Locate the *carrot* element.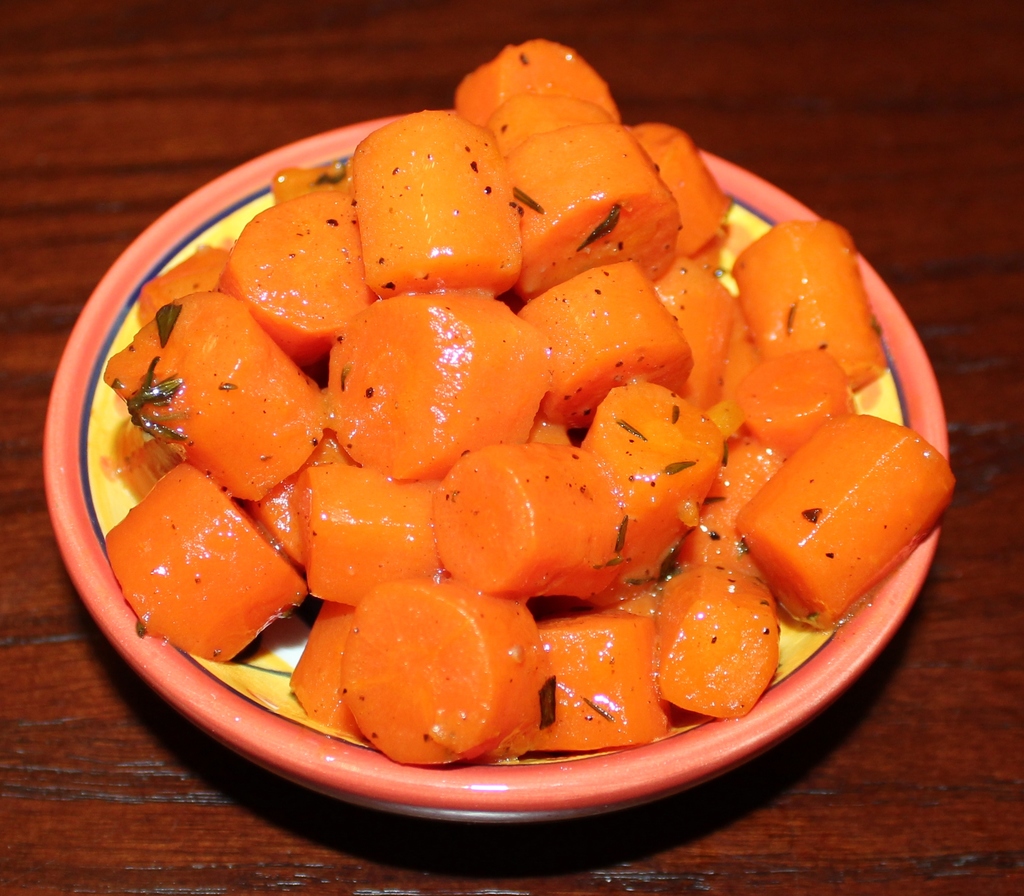
Element bbox: x1=337, y1=582, x2=542, y2=772.
